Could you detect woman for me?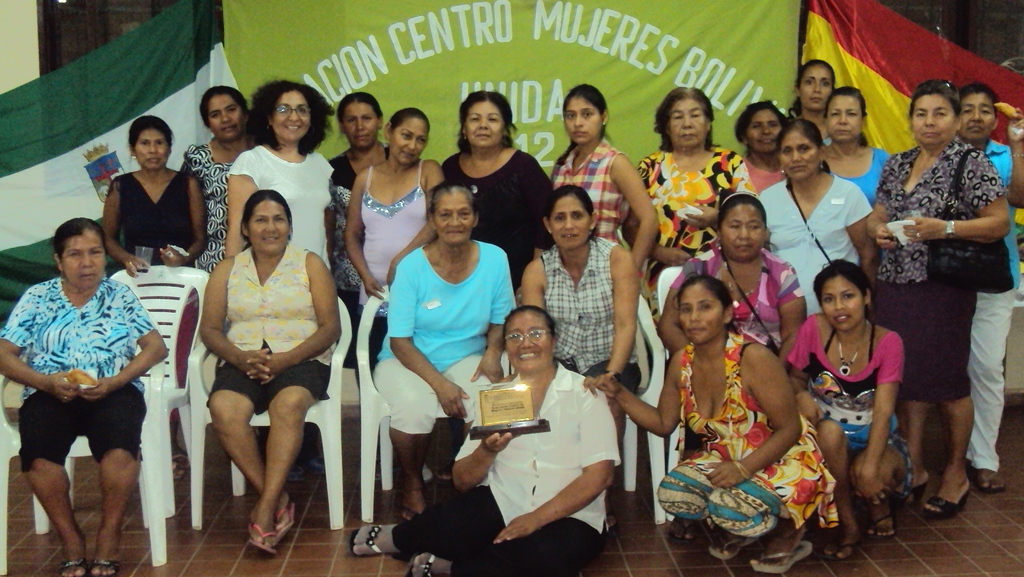
Detection result: Rect(346, 300, 628, 576).
